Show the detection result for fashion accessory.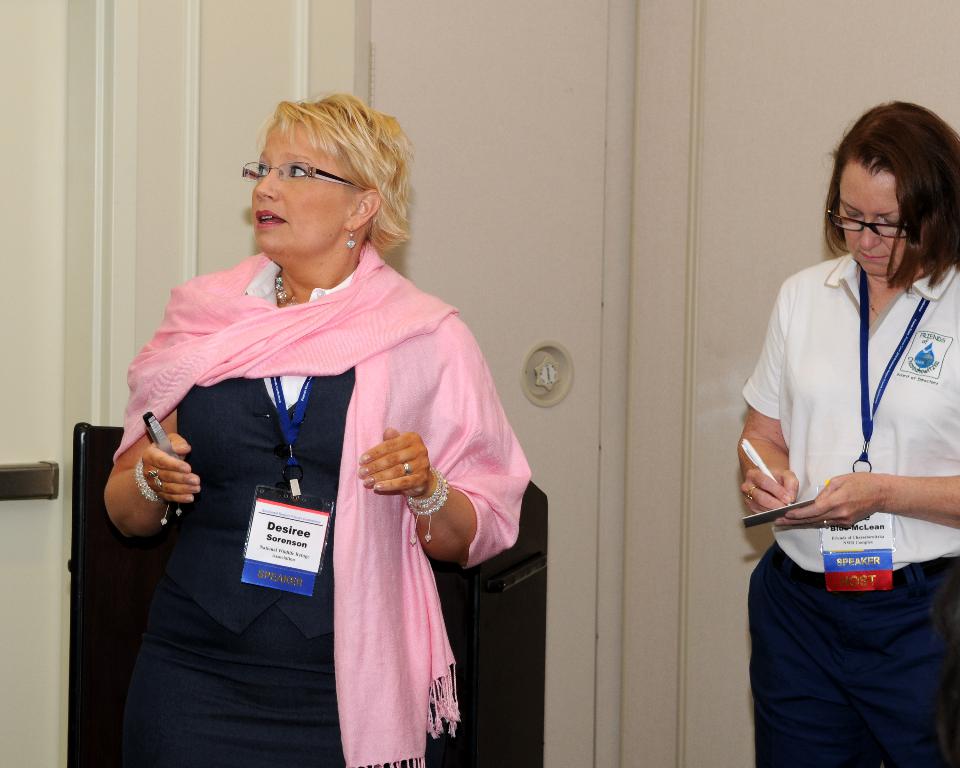
detection(241, 157, 364, 194).
